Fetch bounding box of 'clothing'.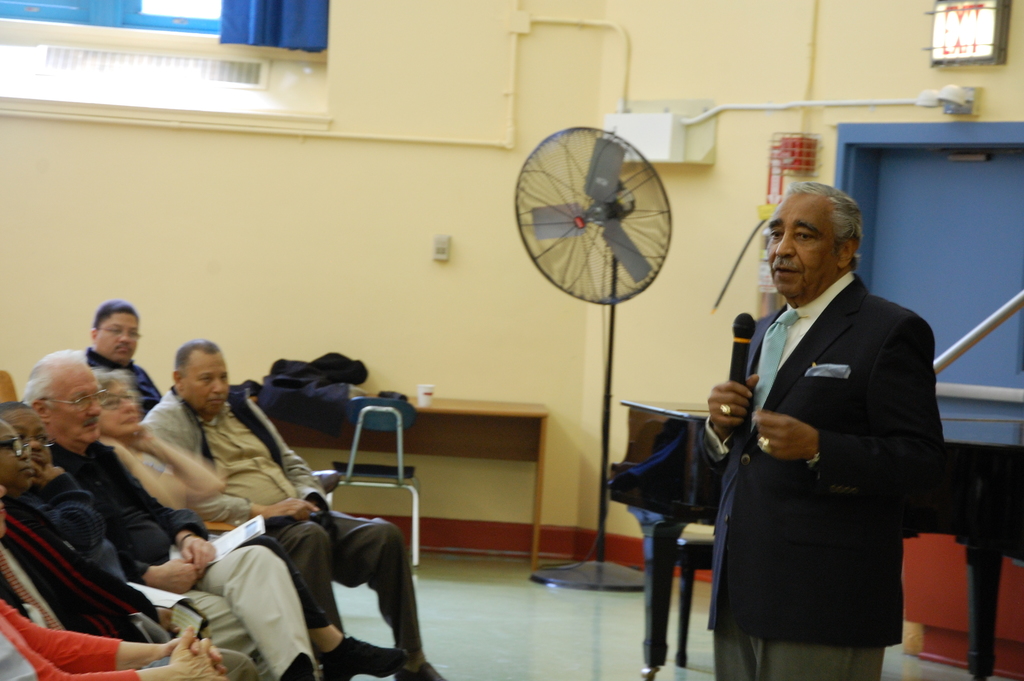
Bbox: x1=61 y1=445 x2=320 y2=680.
